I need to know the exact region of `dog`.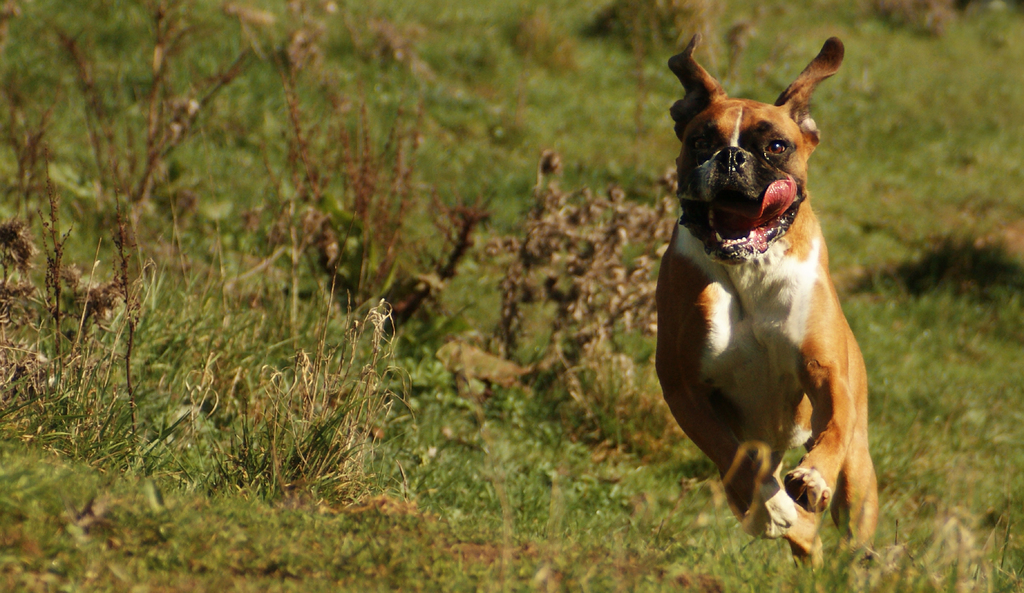
Region: 650:33:876:592.
